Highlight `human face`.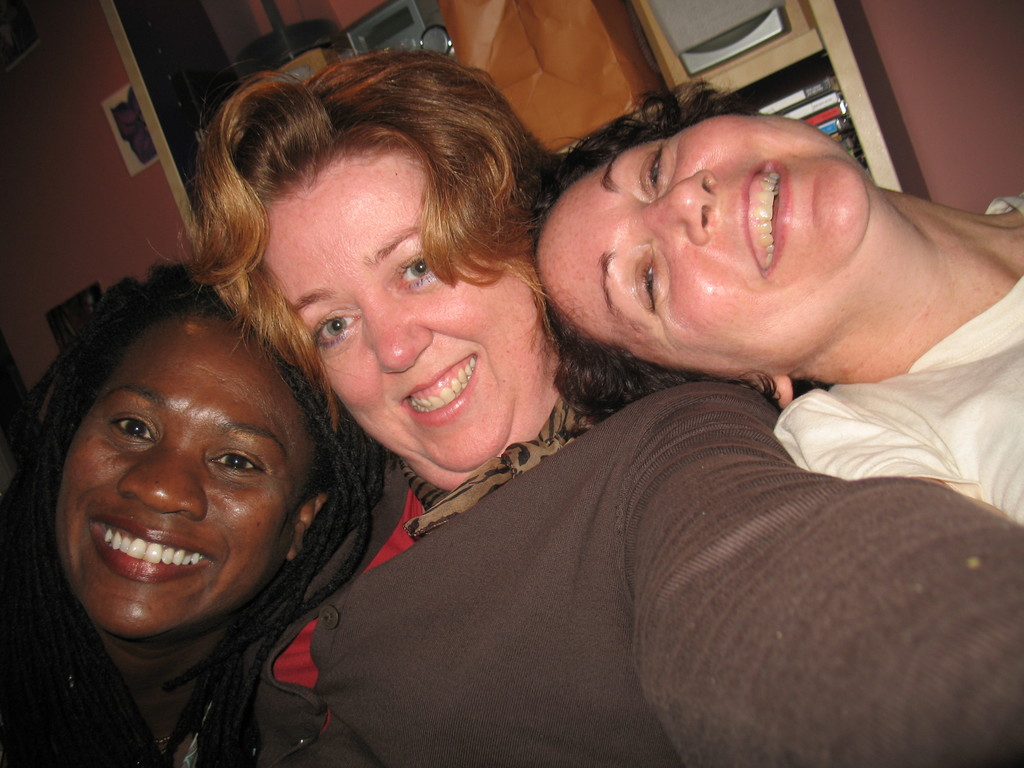
Highlighted region: <bbox>541, 111, 870, 382</bbox>.
